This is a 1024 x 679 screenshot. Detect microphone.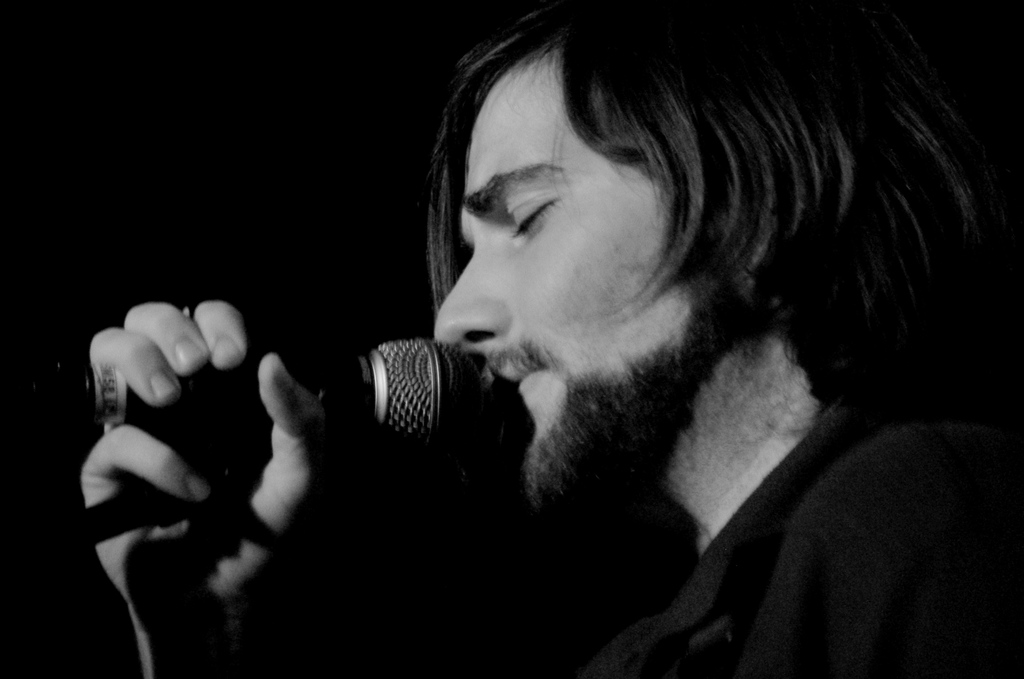
[x1=51, y1=334, x2=490, y2=429].
